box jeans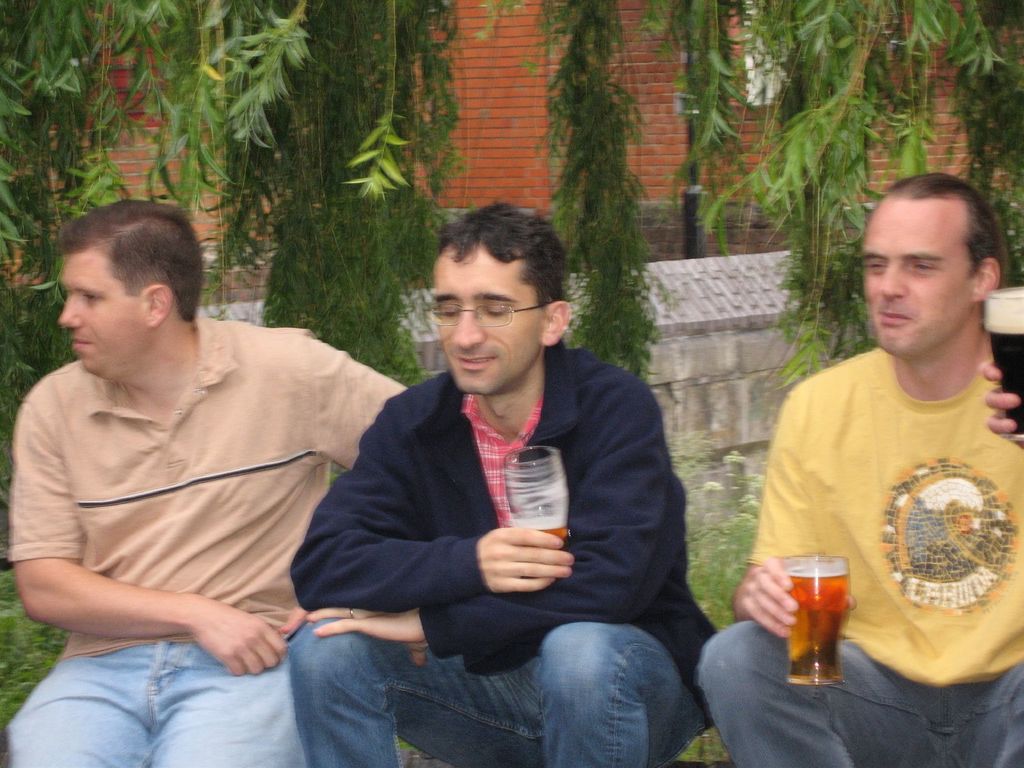
x1=701, y1=616, x2=1023, y2=767
